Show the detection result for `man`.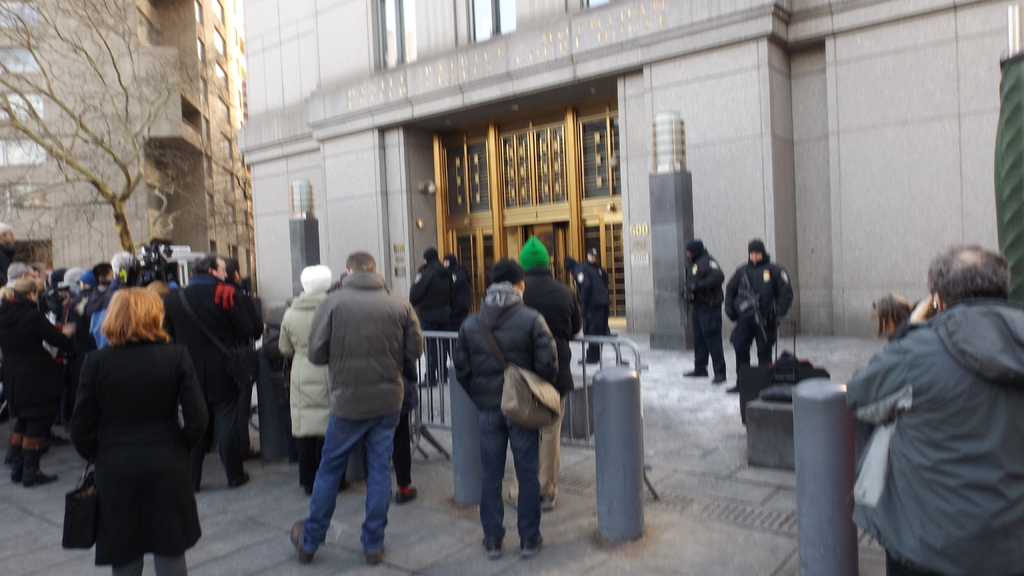
449/255/557/557.
